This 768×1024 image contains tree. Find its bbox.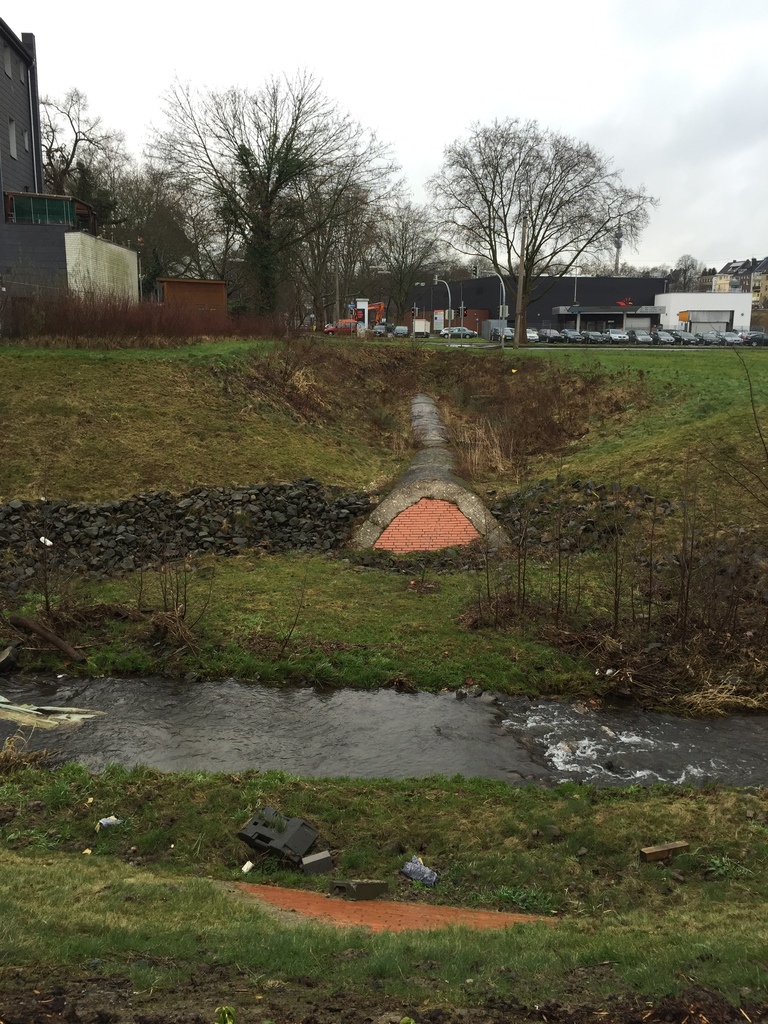
x1=431, y1=105, x2=652, y2=362.
